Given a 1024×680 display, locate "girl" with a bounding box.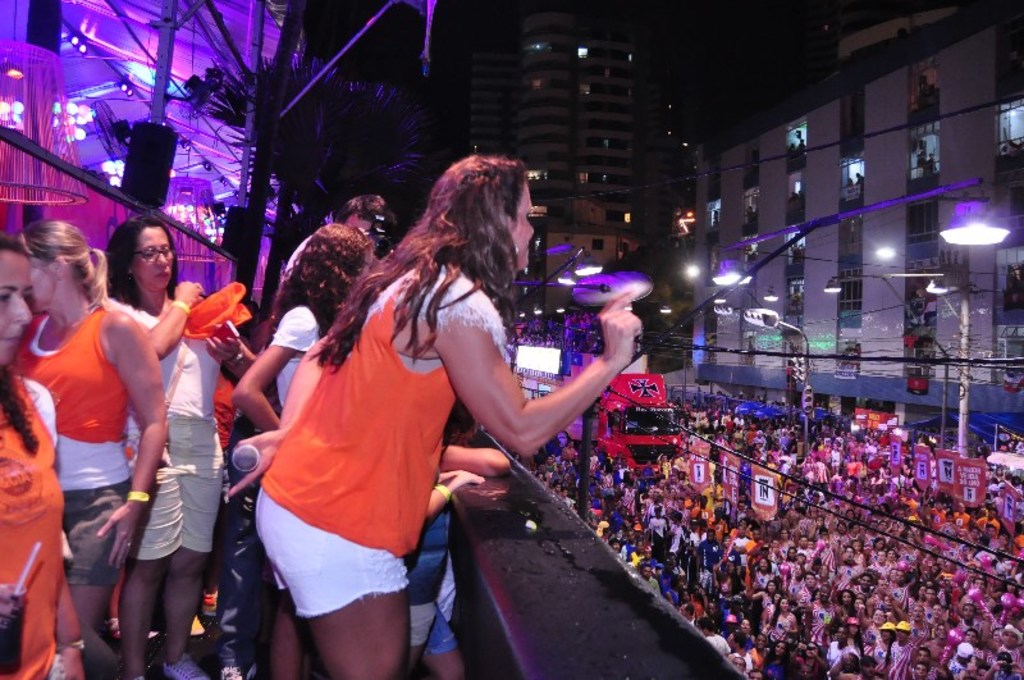
Located: 251:152:643:679.
